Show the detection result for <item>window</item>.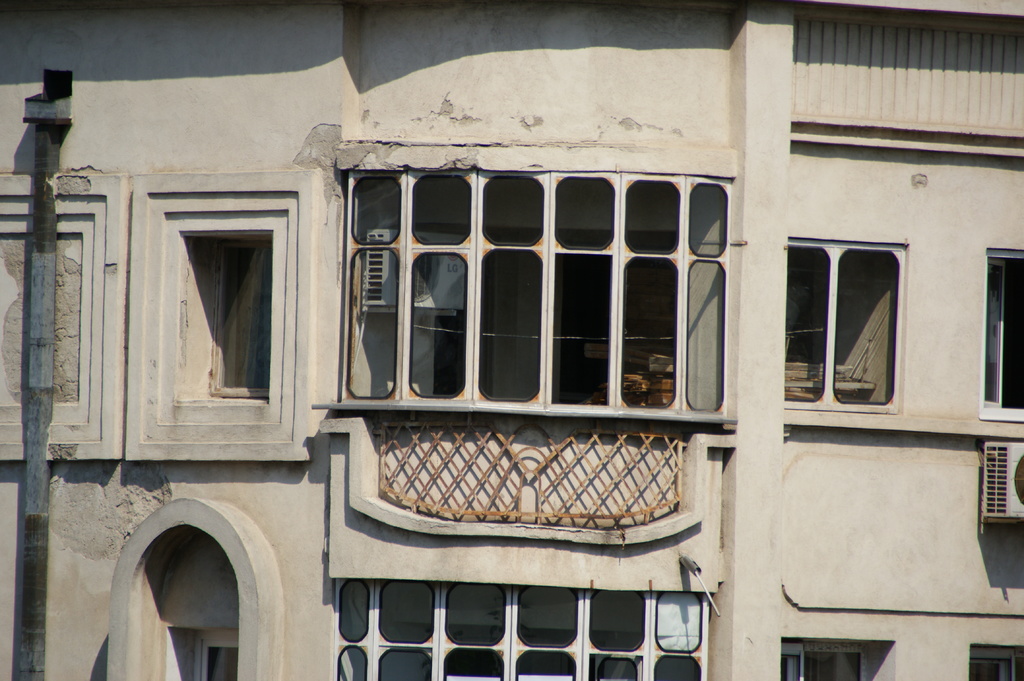
985/247/1023/424.
